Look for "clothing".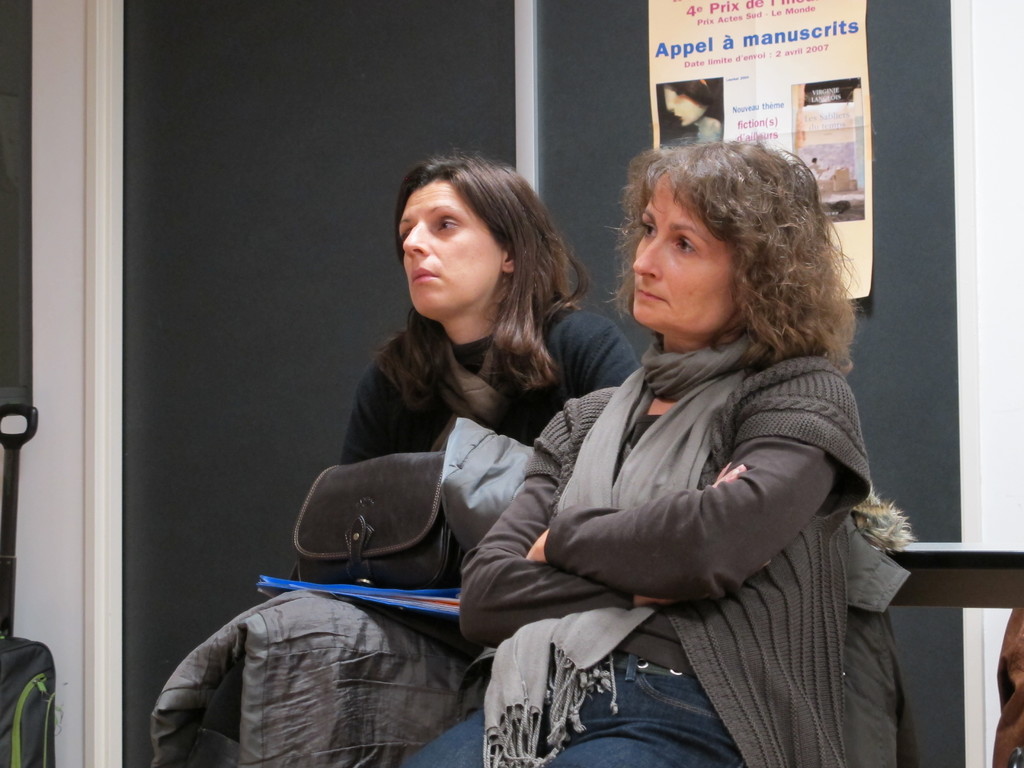
Found: [x1=504, y1=257, x2=895, y2=726].
